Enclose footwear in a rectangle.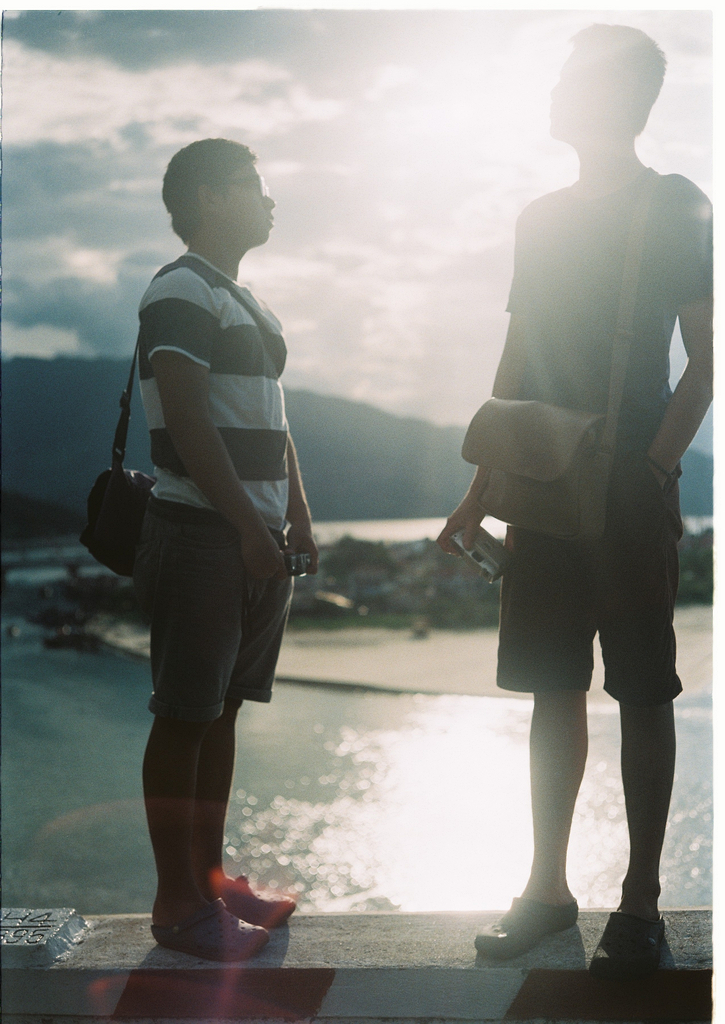
476, 894, 582, 958.
